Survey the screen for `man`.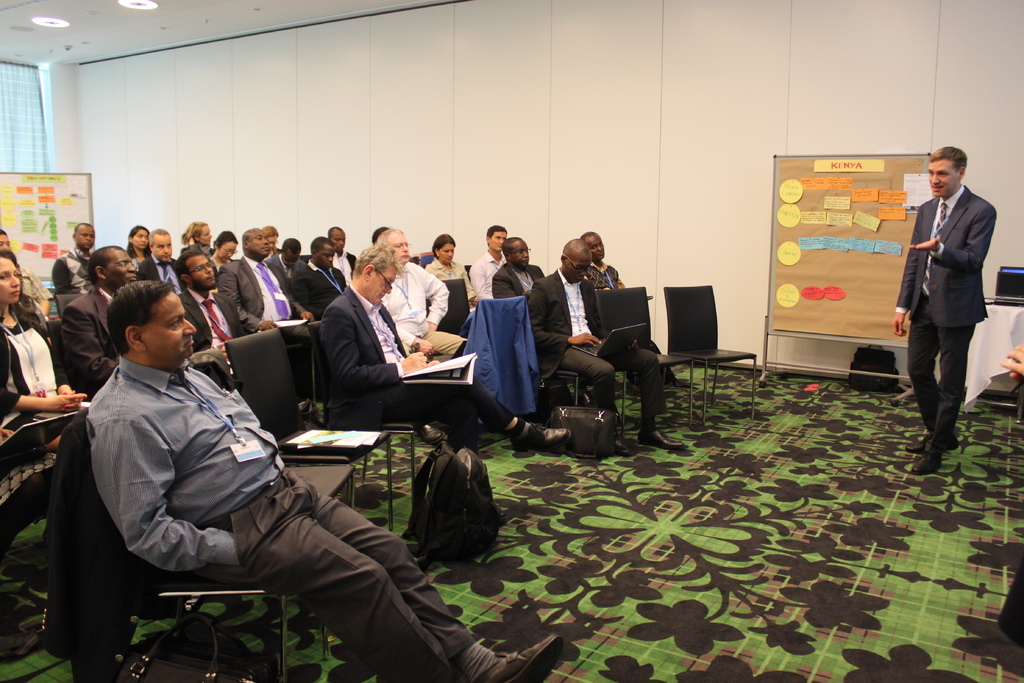
Survey found: l=493, t=230, r=545, b=298.
